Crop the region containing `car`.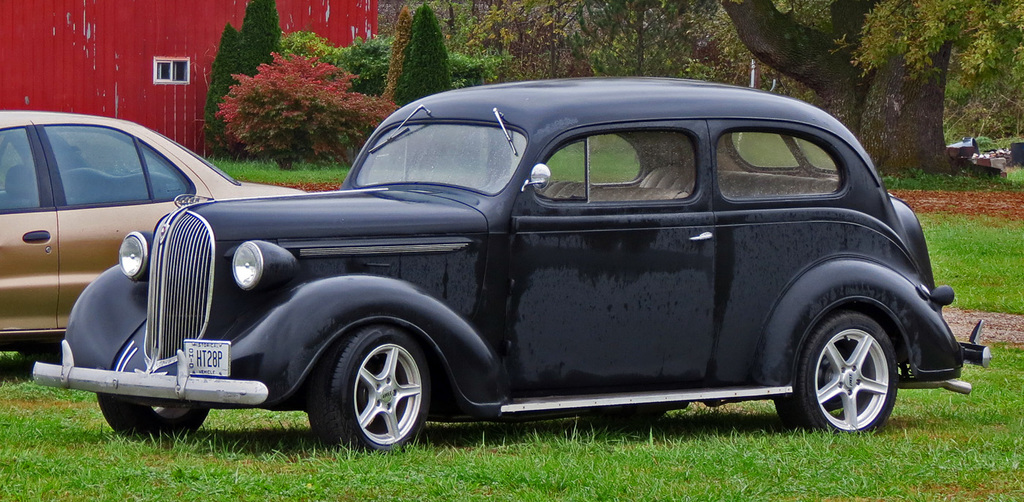
Crop region: box=[0, 112, 307, 359].
